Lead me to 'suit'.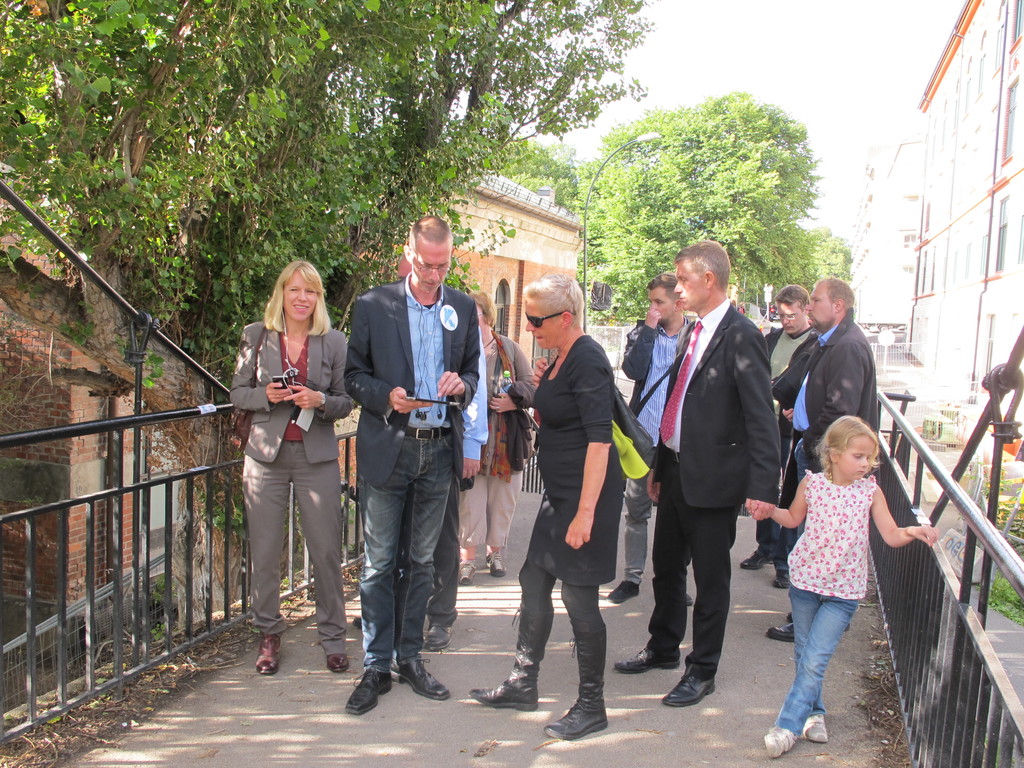
Lead to 228/314/355/657.
